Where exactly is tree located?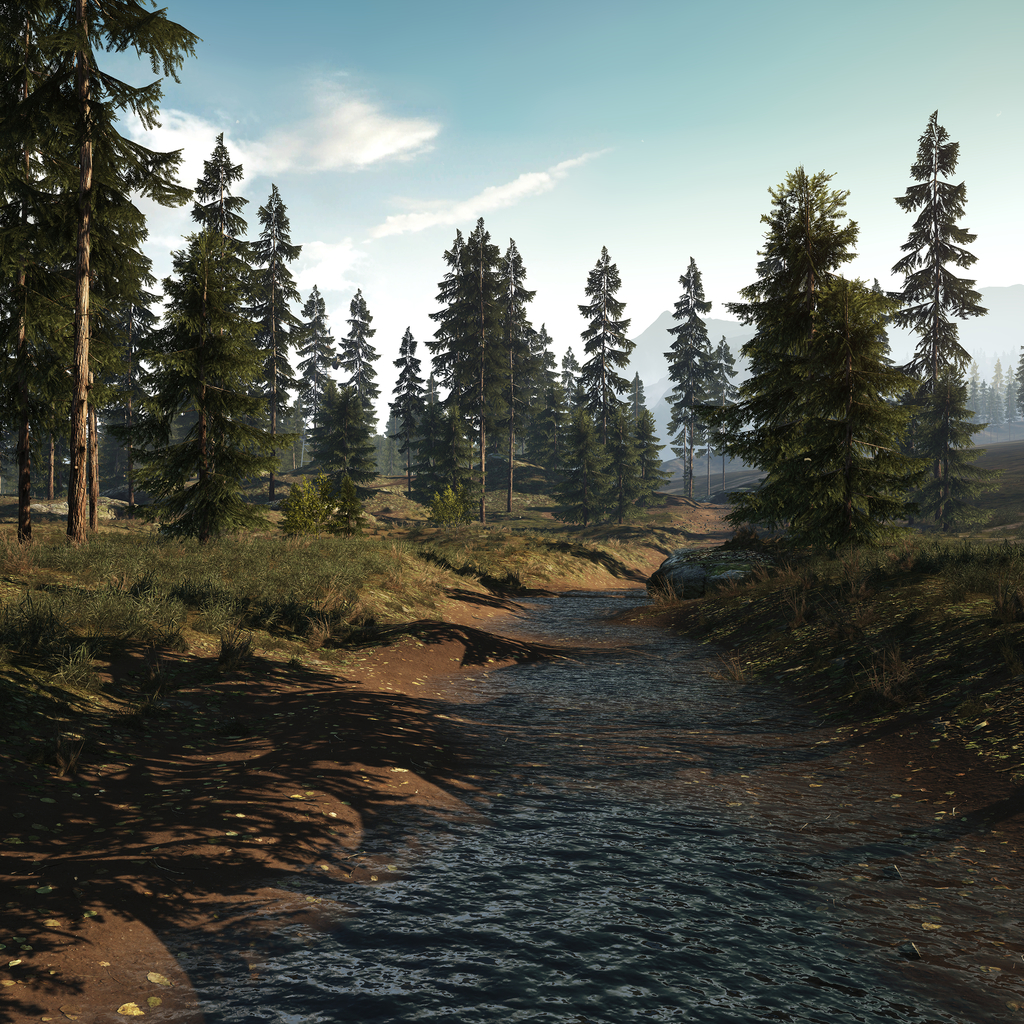
Its bounding box is box(392, 321, 444, 506).
